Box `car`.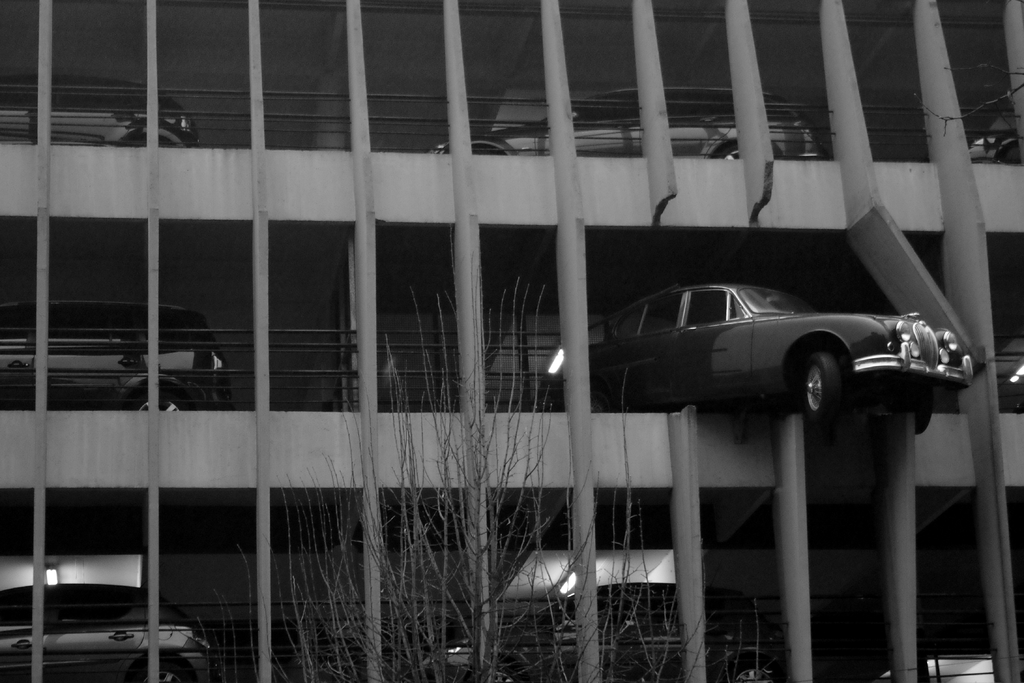
[575, 270, 970, 426].
